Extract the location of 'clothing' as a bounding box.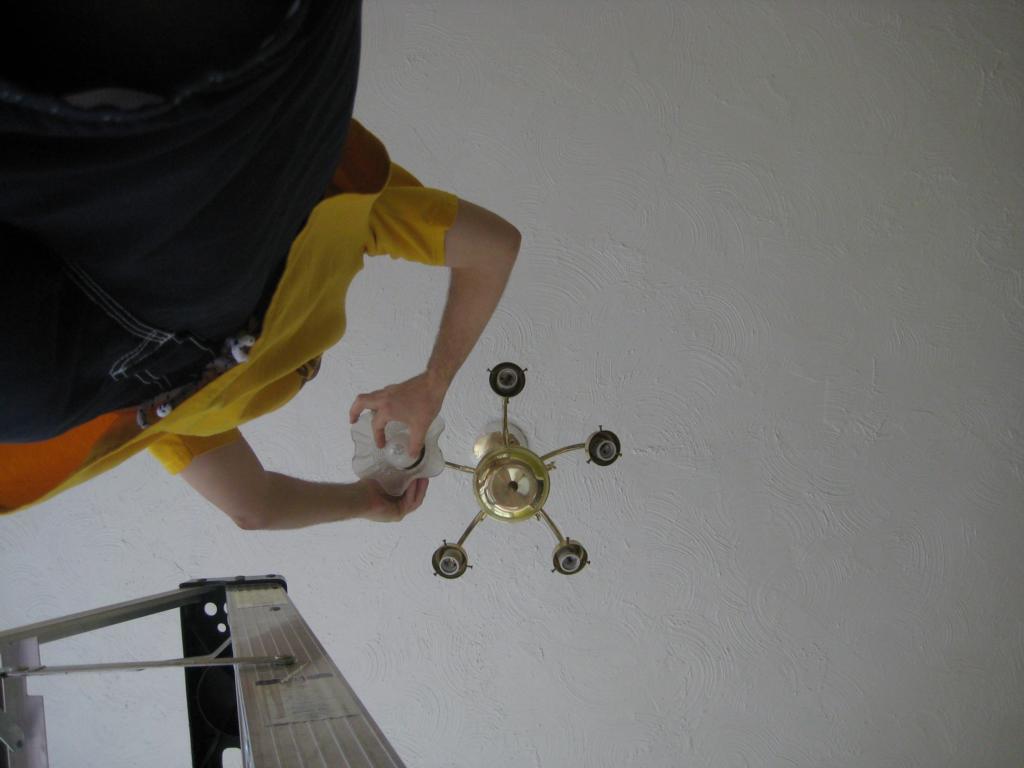
bbox(118, 144, 515, 544).
